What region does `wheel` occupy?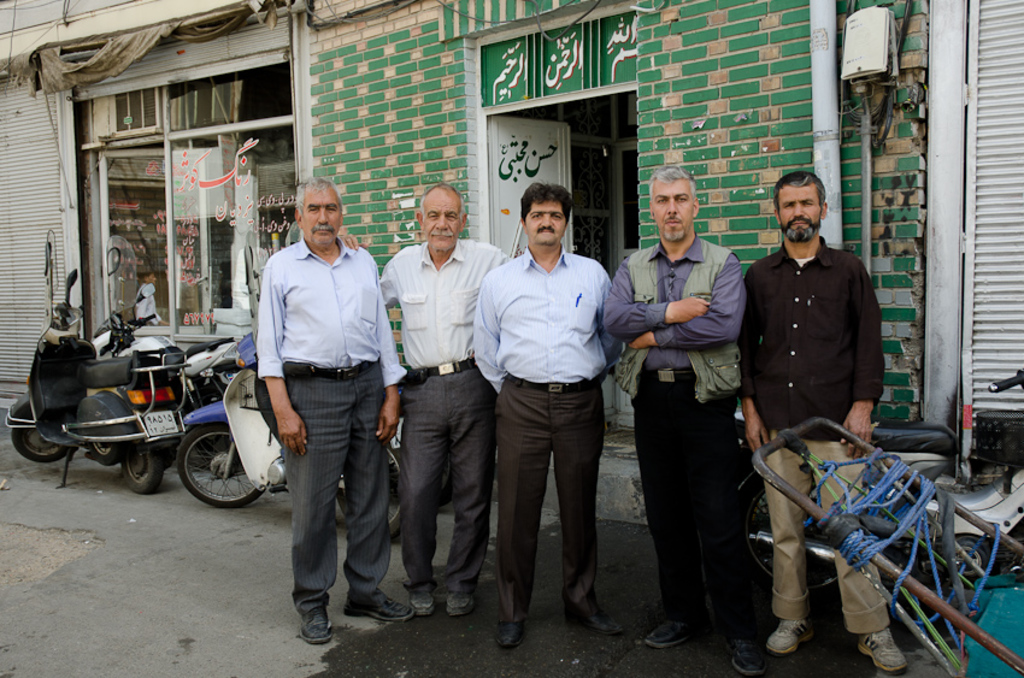
box(736, 482, 837, 602).
